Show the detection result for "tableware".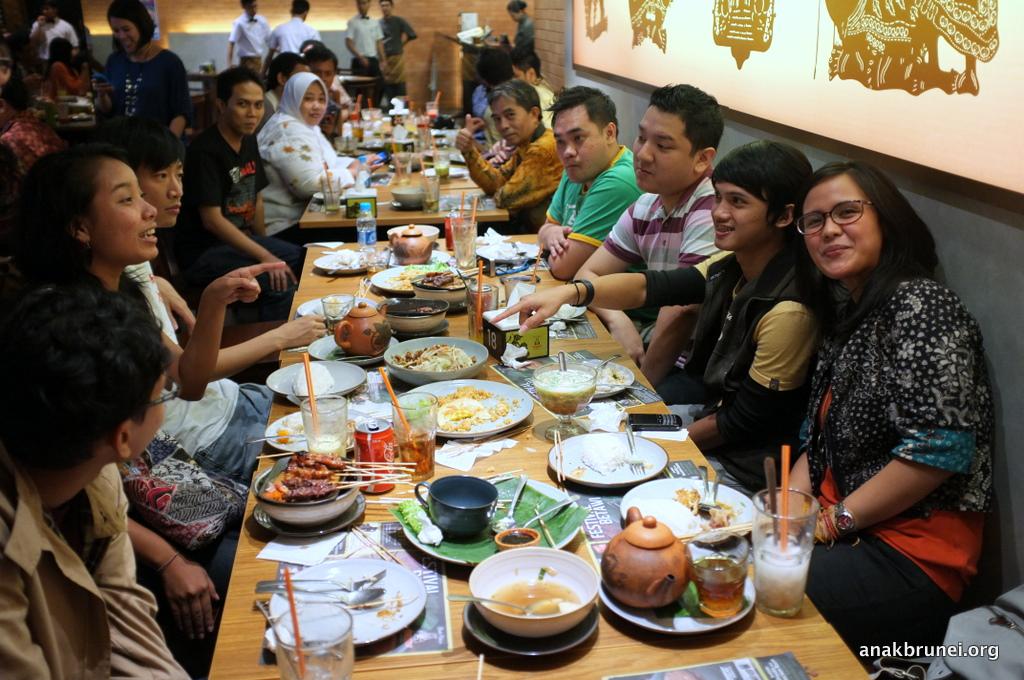
detection(449, 212, 490, 292).
